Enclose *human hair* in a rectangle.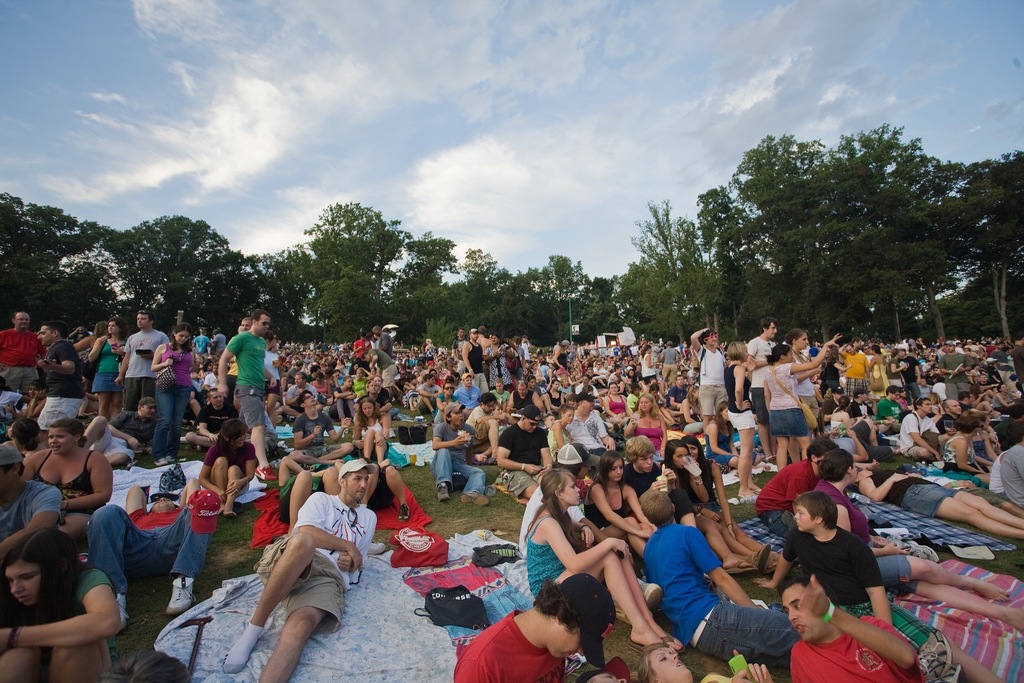
0, 463, 25, 478.
